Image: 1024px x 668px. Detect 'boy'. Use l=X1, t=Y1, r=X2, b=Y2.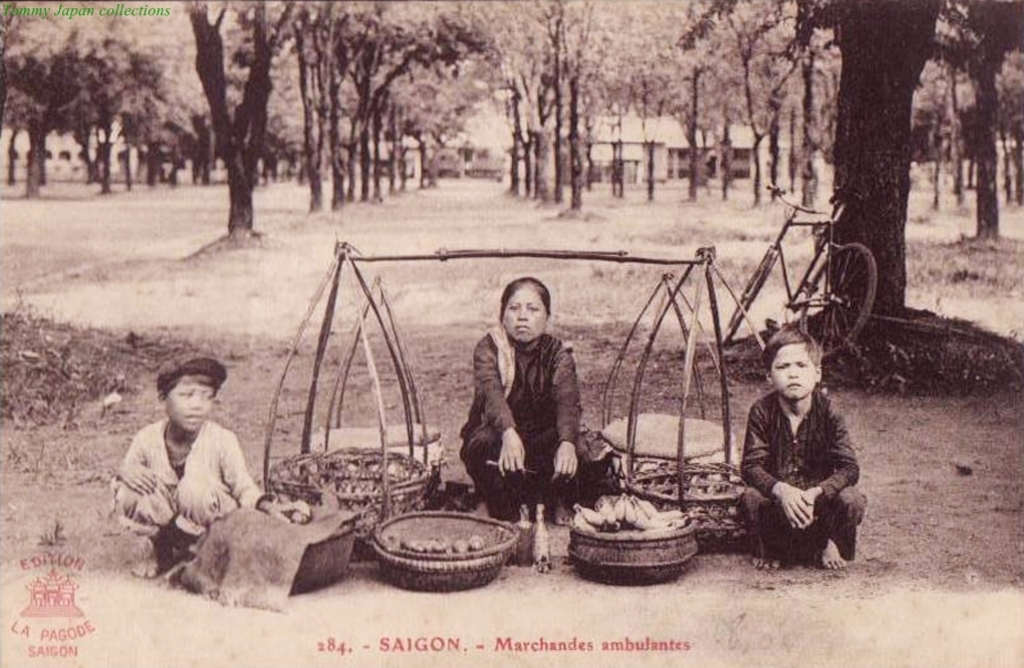
l=741, t=324, r=863, b=569.
